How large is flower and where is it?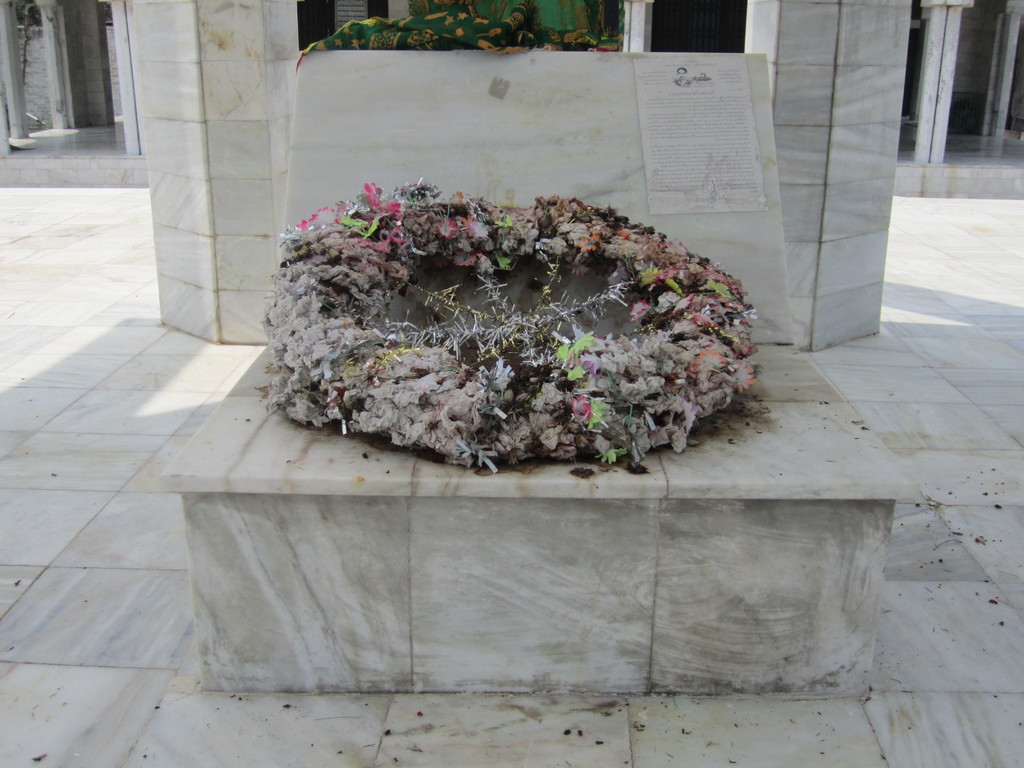
Bounding box: [640, 267, 657, 285].
